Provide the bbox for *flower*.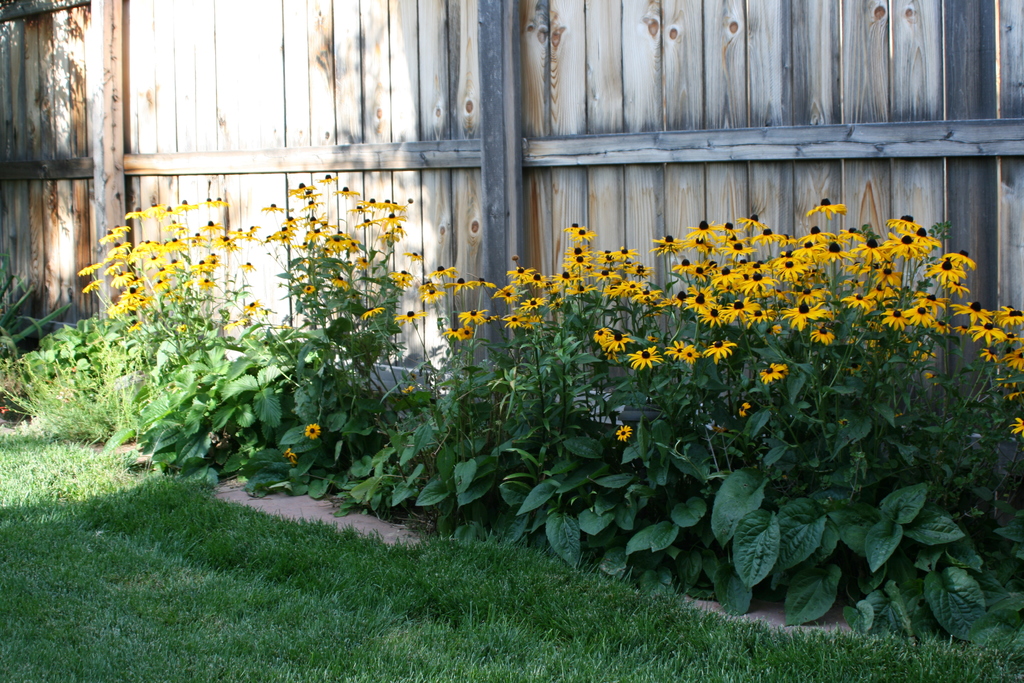
bbox=[361, 305, 383, 324].
